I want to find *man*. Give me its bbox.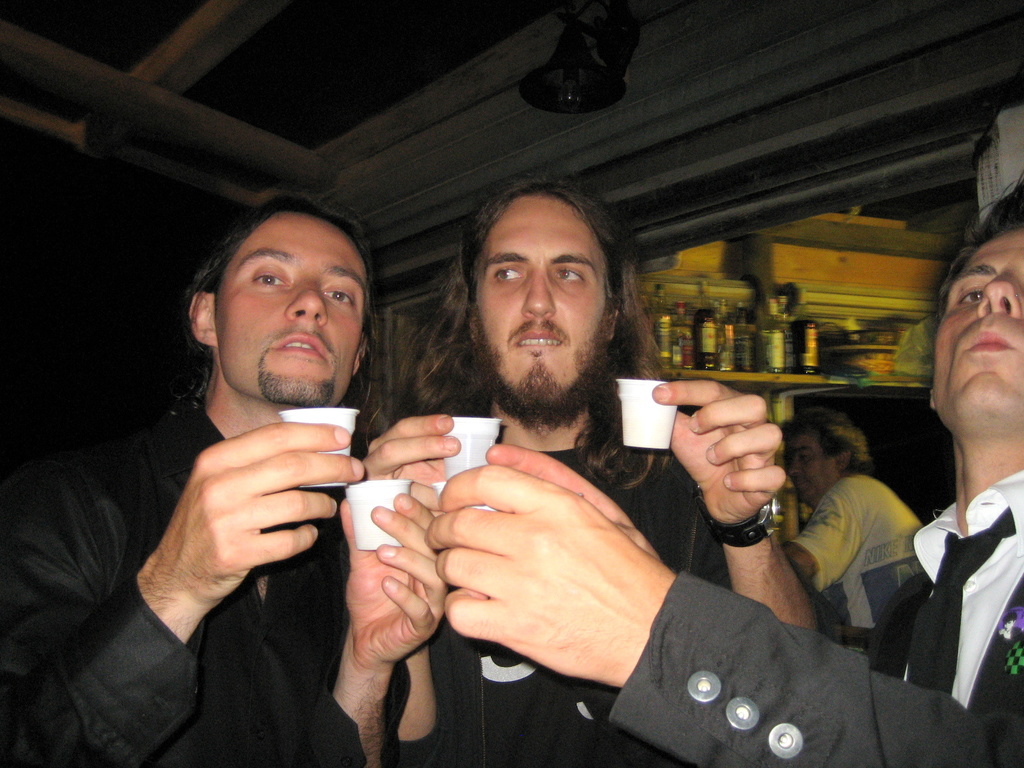
[x1=777, y1=406, x2=934, y2=646].
